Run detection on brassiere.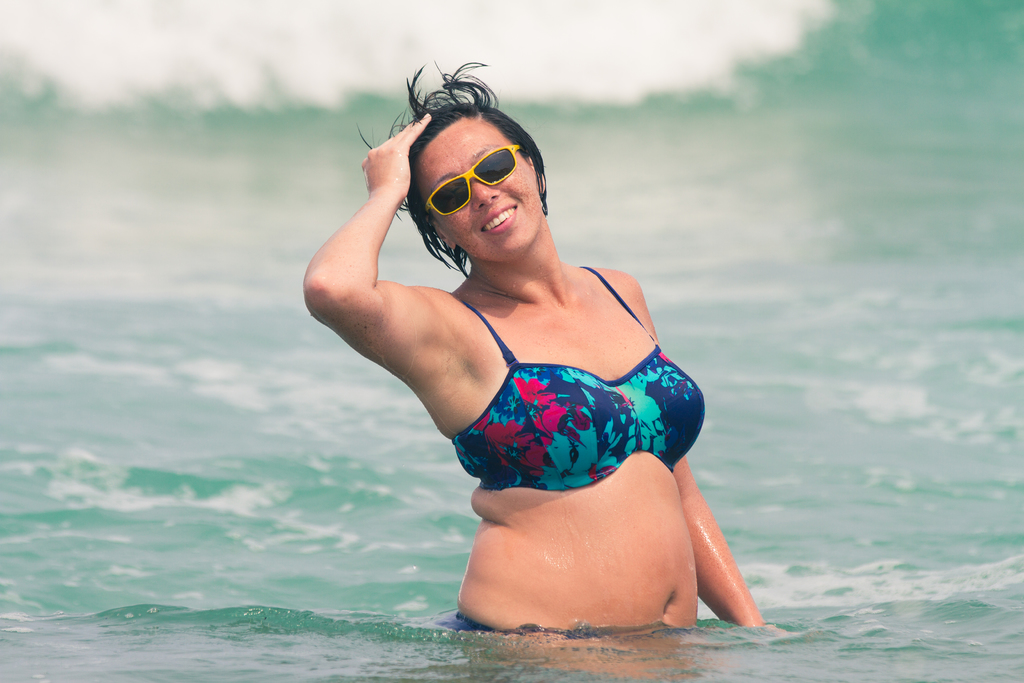
Result: 427, 271, 698, 492.
